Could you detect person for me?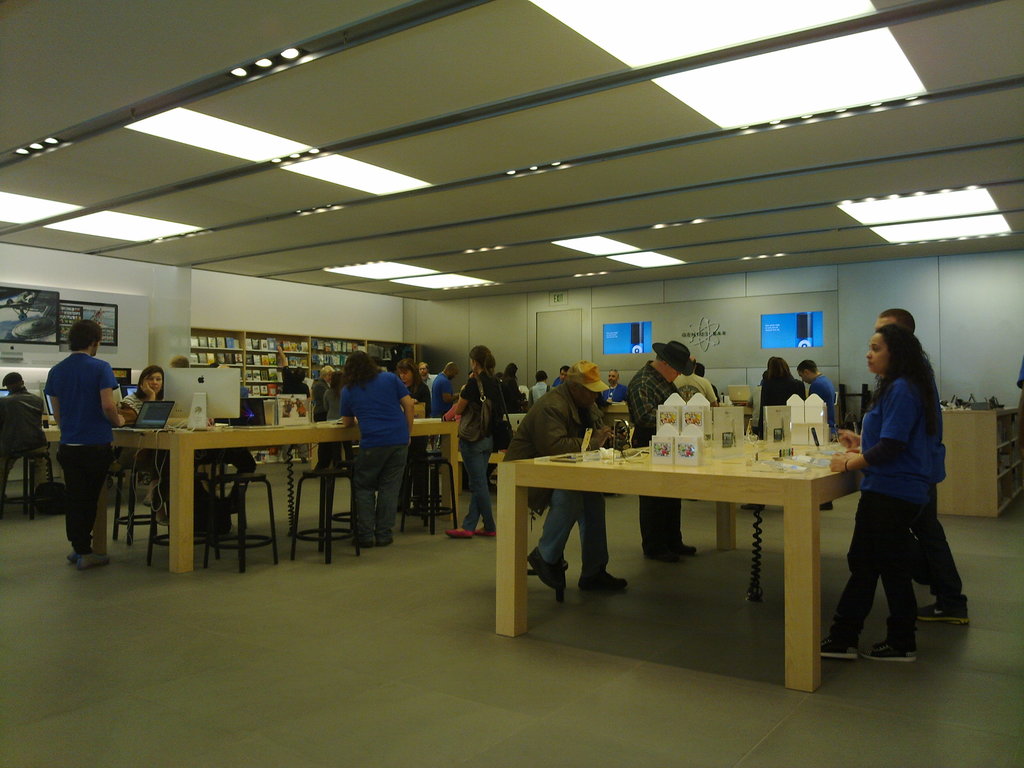
Detection result: 0, 371, 51, 491.
